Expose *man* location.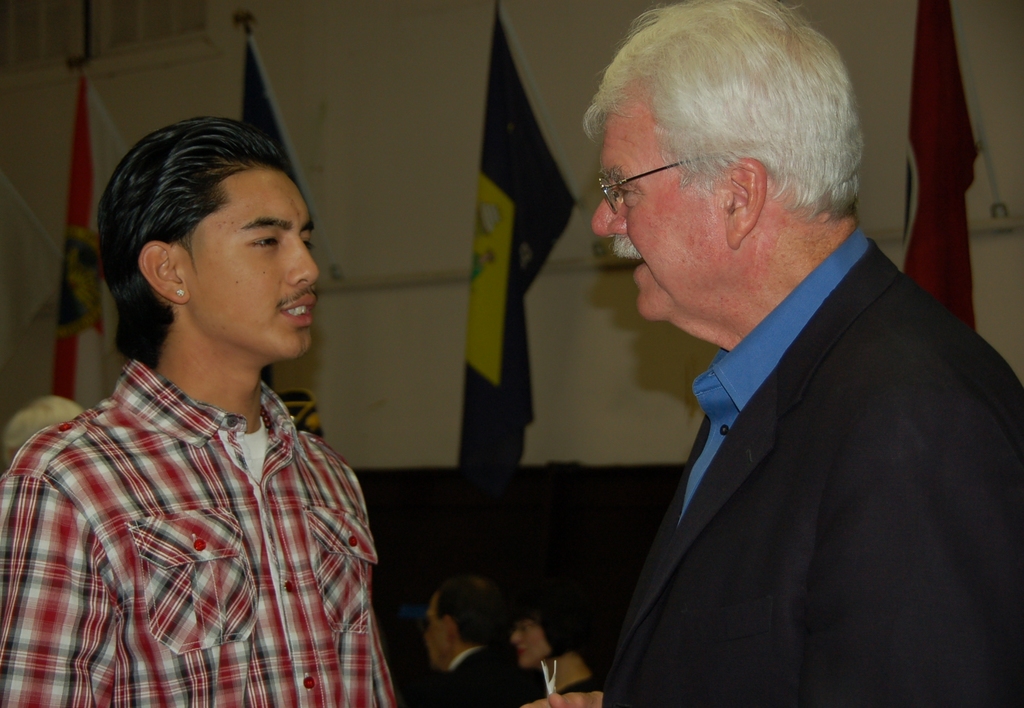
Exposed at <box>539,4,1023,697</box>.
